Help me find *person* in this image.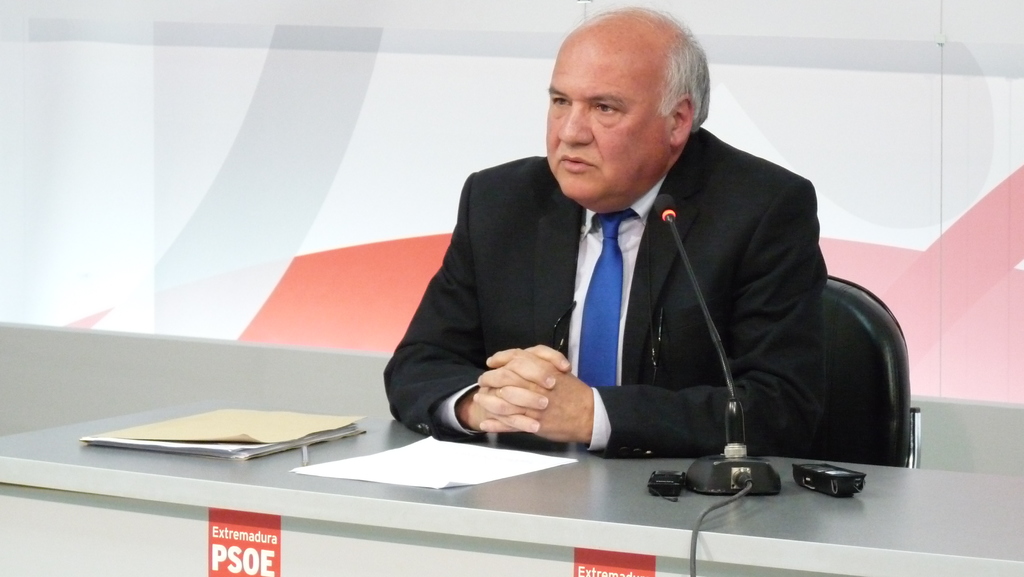
Found it: {"left": 380, "top": 30, "right": 872, "bottom": 496}.
